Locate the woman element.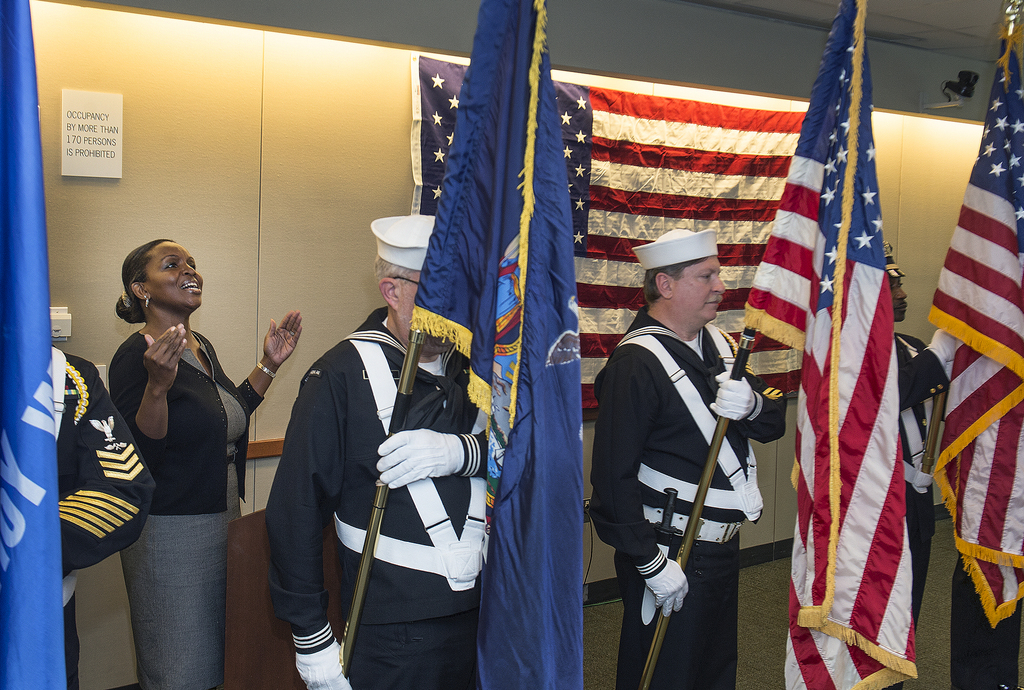
Element bbox: crop(72, 214, 252, 686).
